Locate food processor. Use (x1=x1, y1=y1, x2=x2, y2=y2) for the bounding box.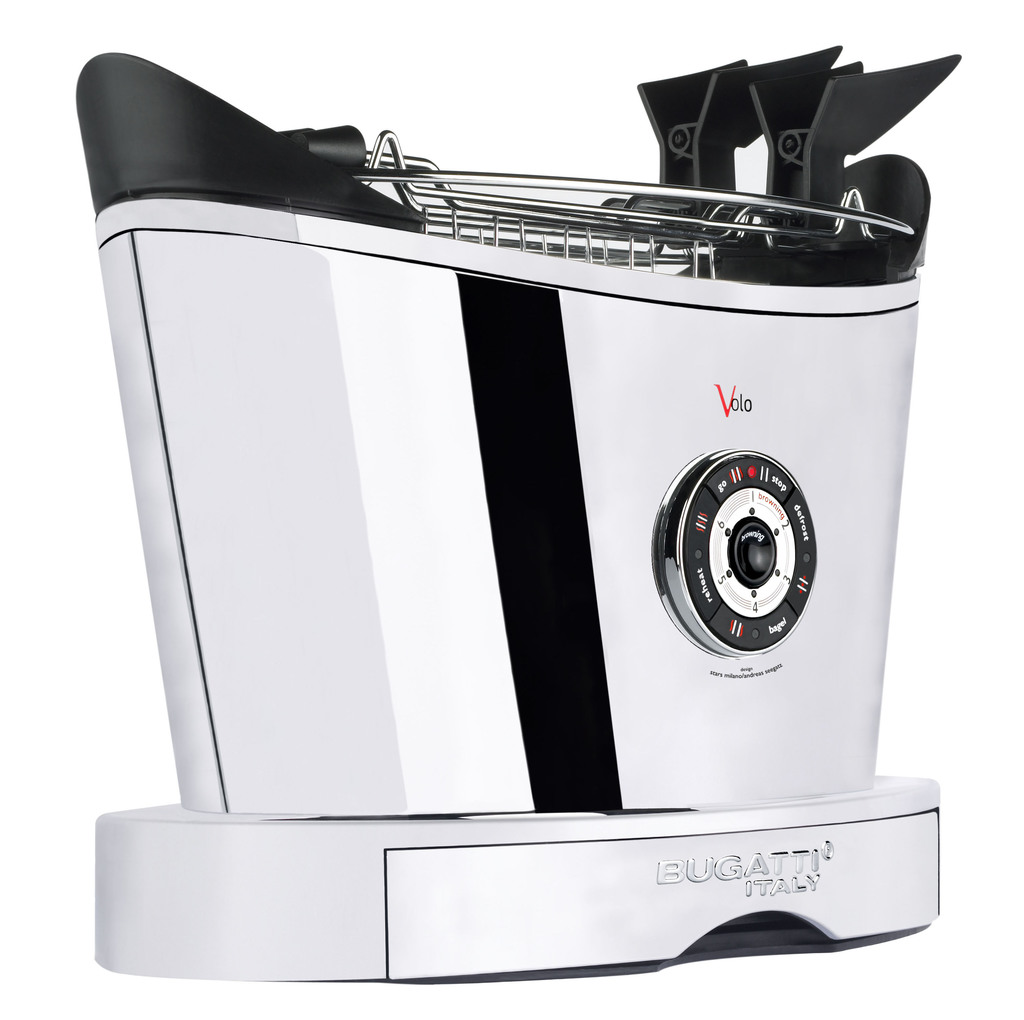
(x1=60, y1=35, x2=968, y2=984).
